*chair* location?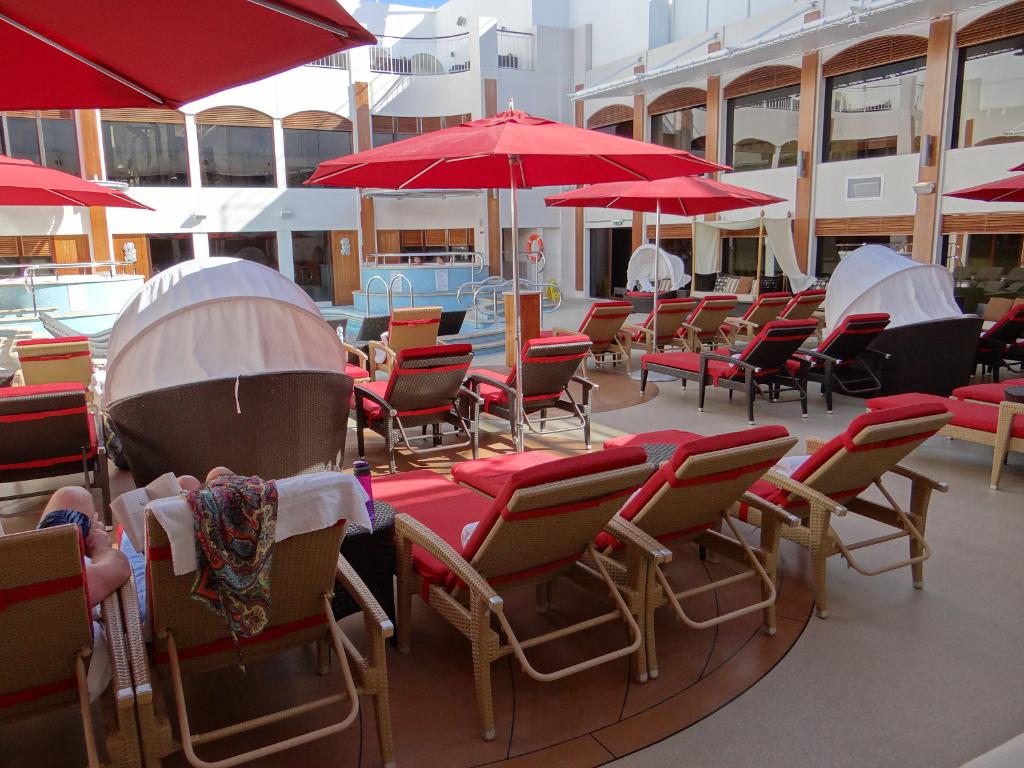
x1=784 y1=288 x2=826 y2=351
